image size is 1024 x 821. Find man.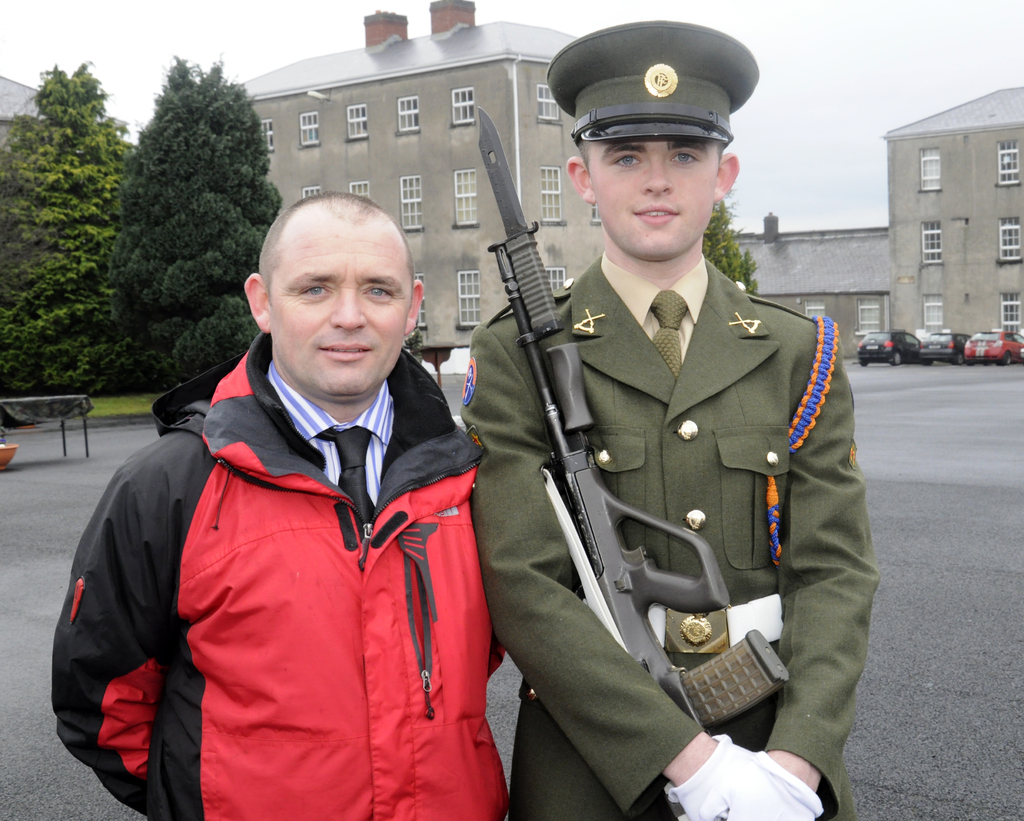
<region>53, 187, 503, 818</region>.
